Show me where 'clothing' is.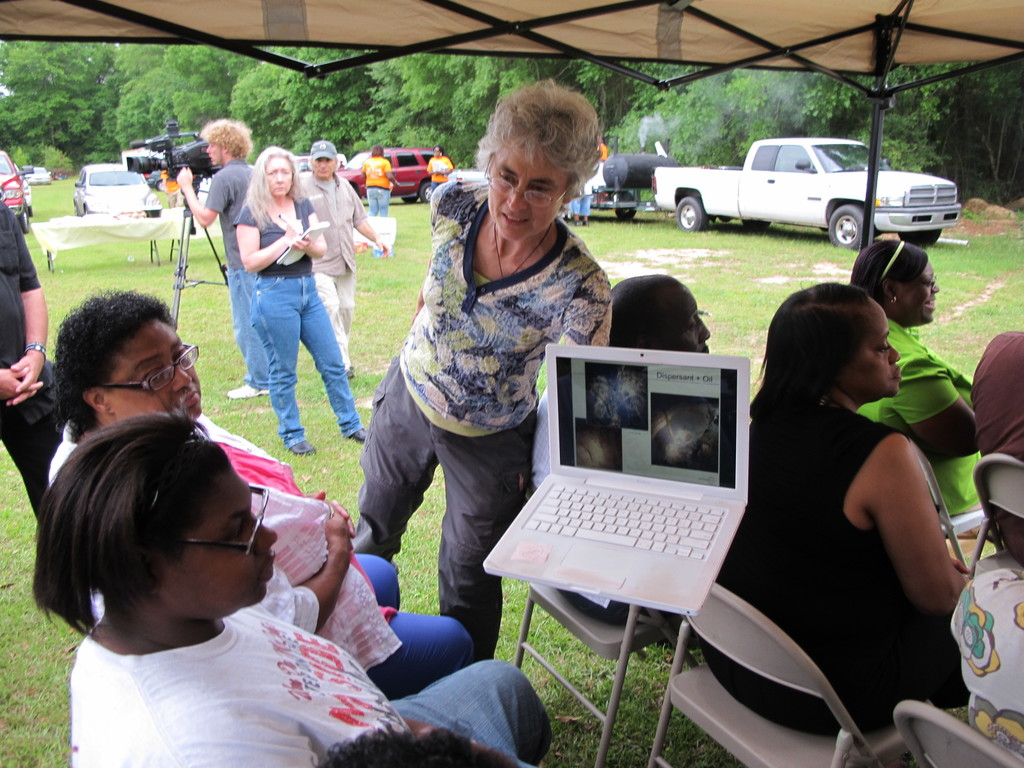
'clothing' is at pyautogui.locateOnScreen(47, 413, 474, 695).
